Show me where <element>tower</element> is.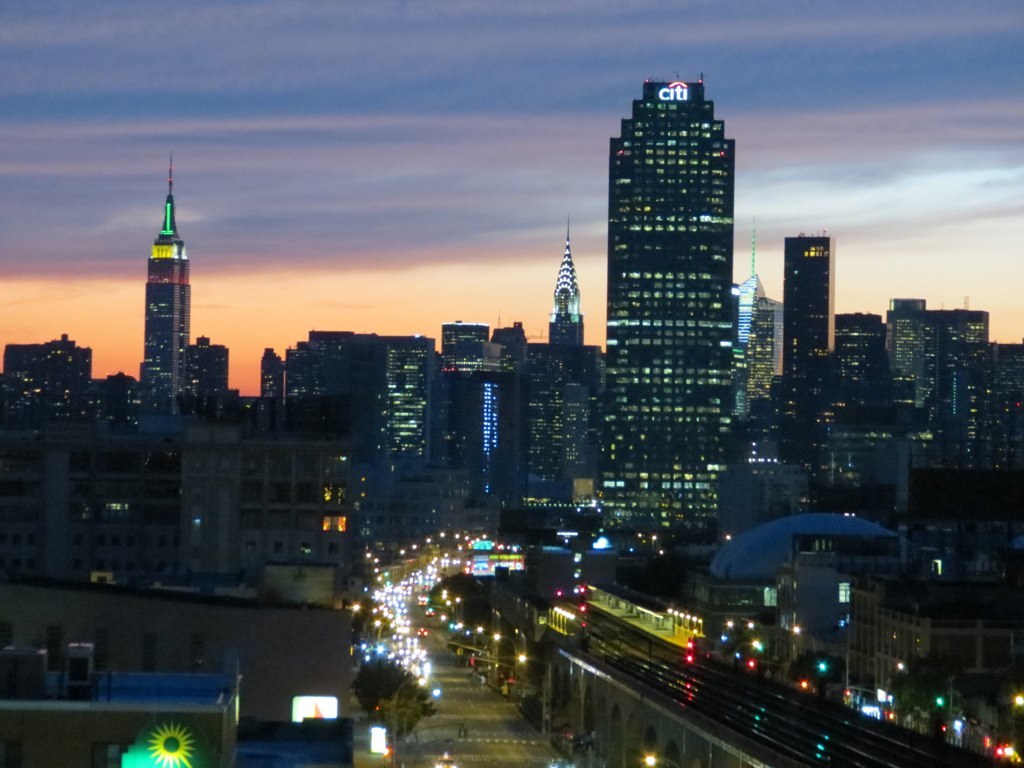
<element>tower</element> is at x1=747 y1=212 x2=758 y2=276.
